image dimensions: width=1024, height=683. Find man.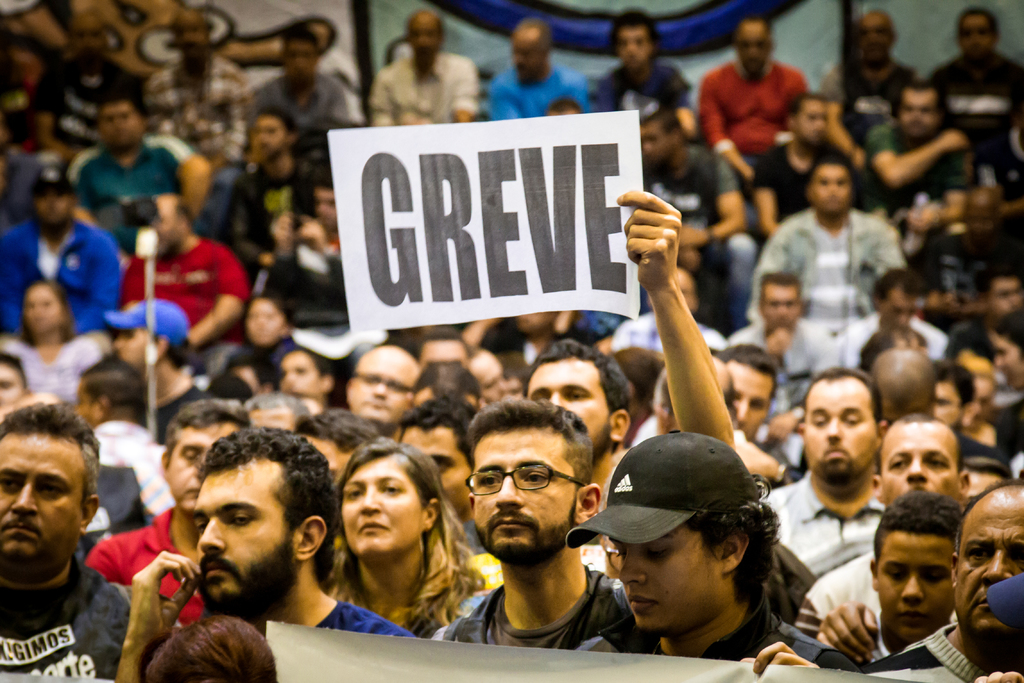
bbox=(752, 160, 913, 334).
